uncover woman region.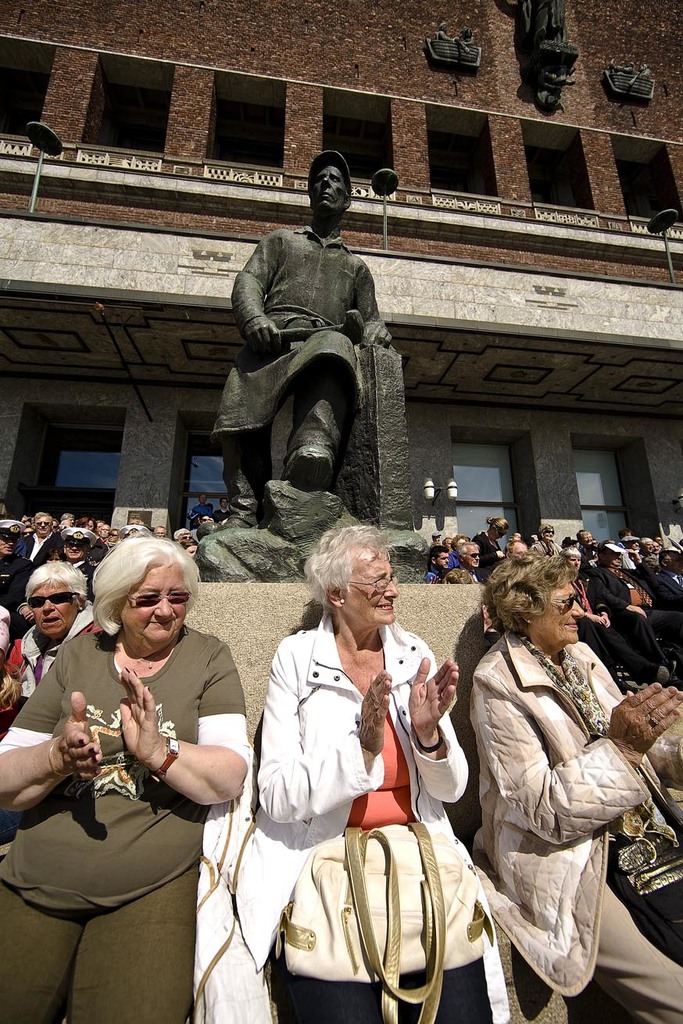
Uncovered: x1=0, y1=559, x2=113, y2=707.
